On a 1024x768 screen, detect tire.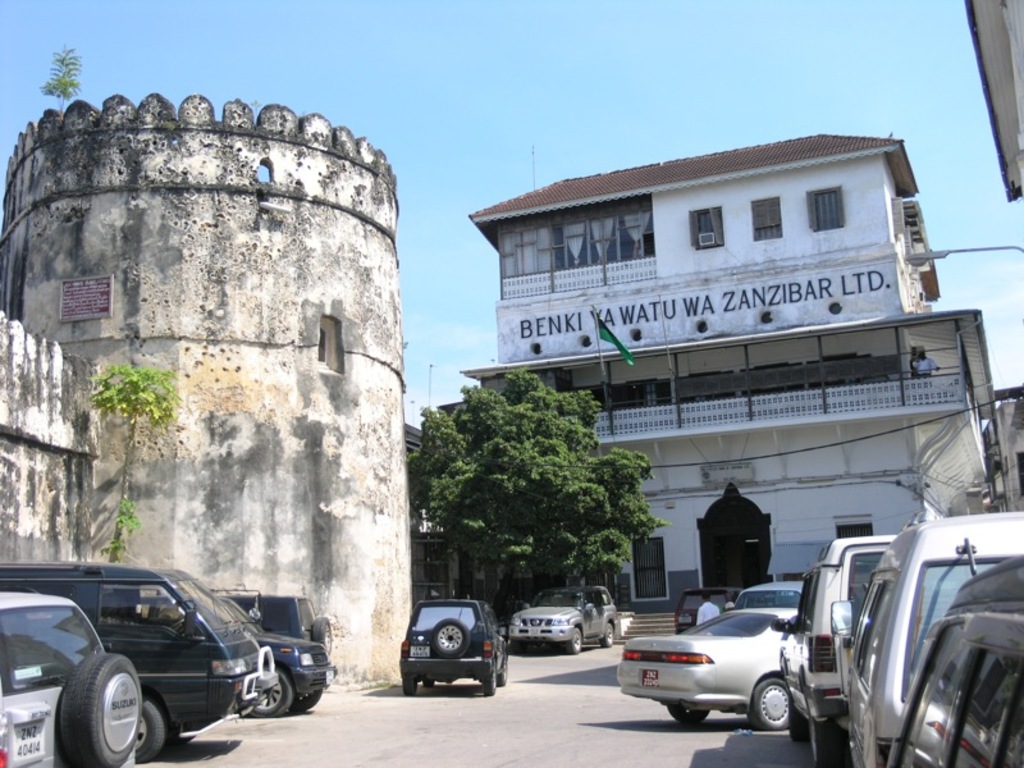
{"left": 248, "top": 671, "right": 294, "bottom": 719}.
